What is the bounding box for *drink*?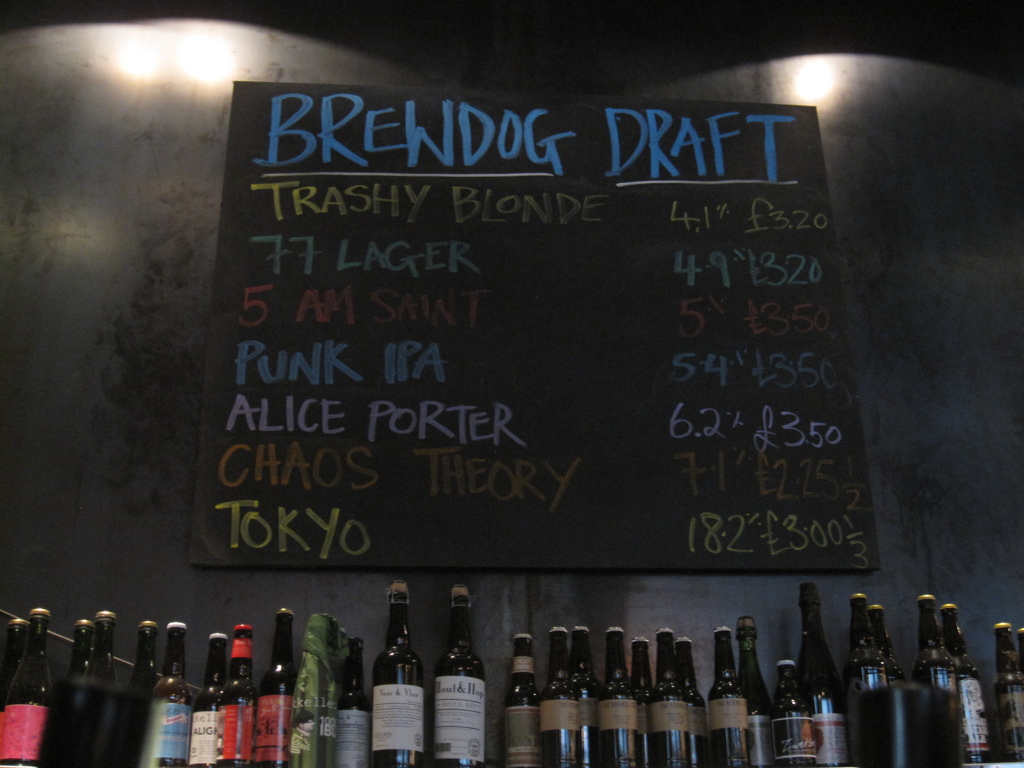
(x1=536, y1=621, x2=579, y2=767).
